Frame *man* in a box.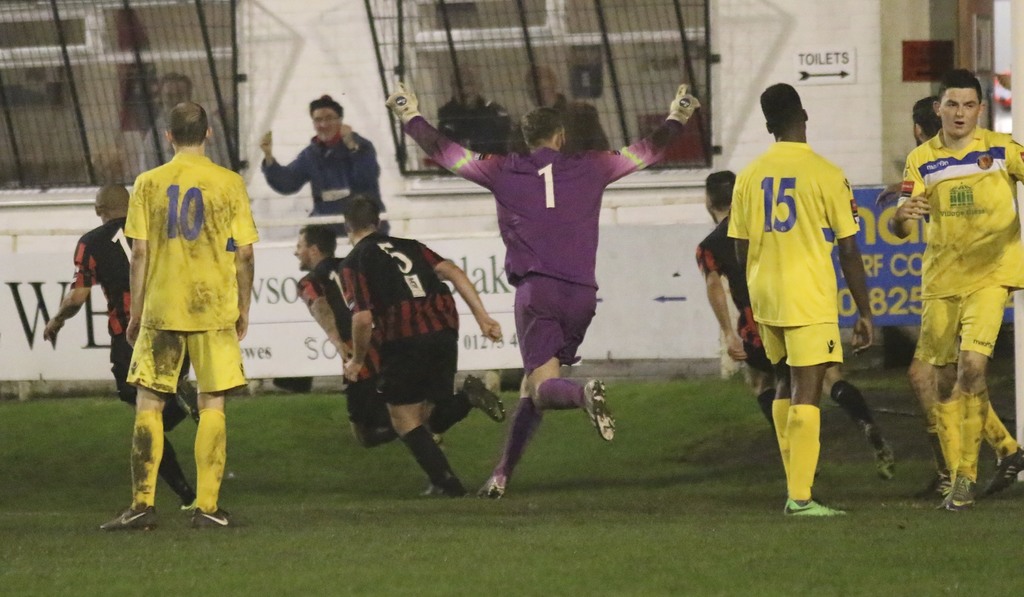
42/189/206/511.
